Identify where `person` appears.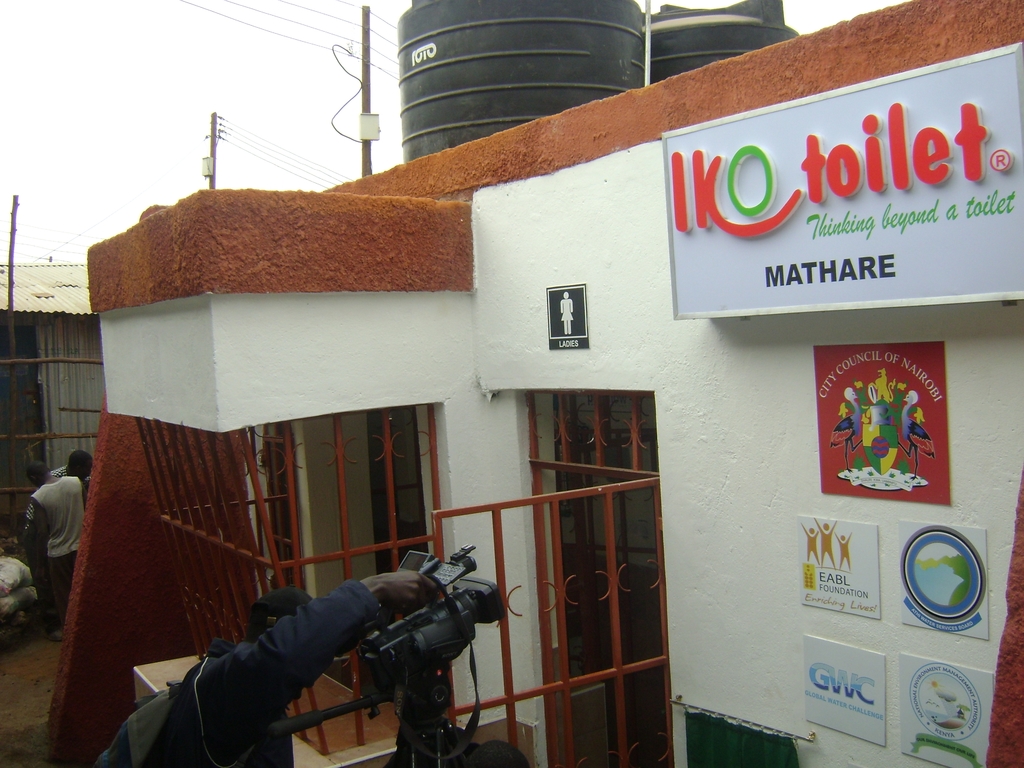
Appears at x1=809 y1=516 x2=837 y2=570.
